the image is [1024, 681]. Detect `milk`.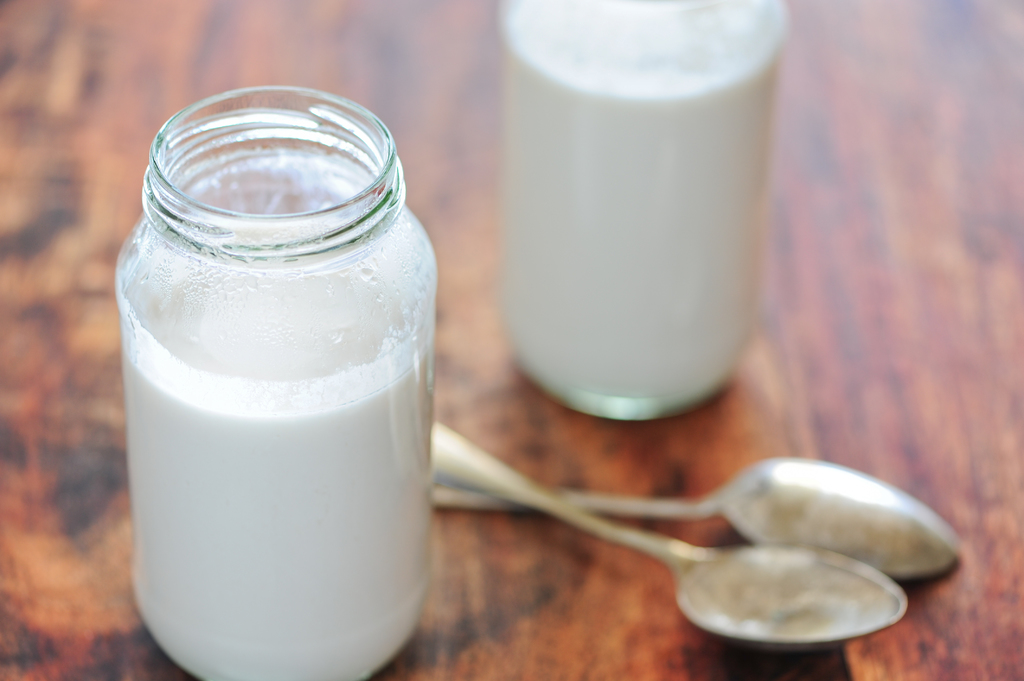
Detection: detection(117, 271, 433, 680).
